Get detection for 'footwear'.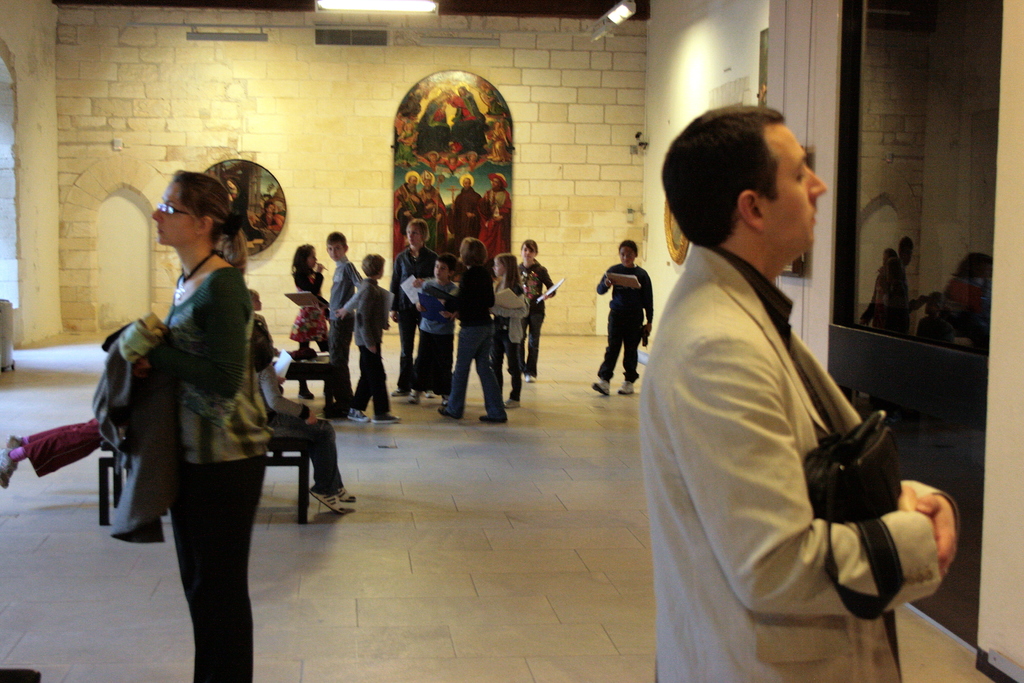
Detection: (299, 383, 316, 398).
